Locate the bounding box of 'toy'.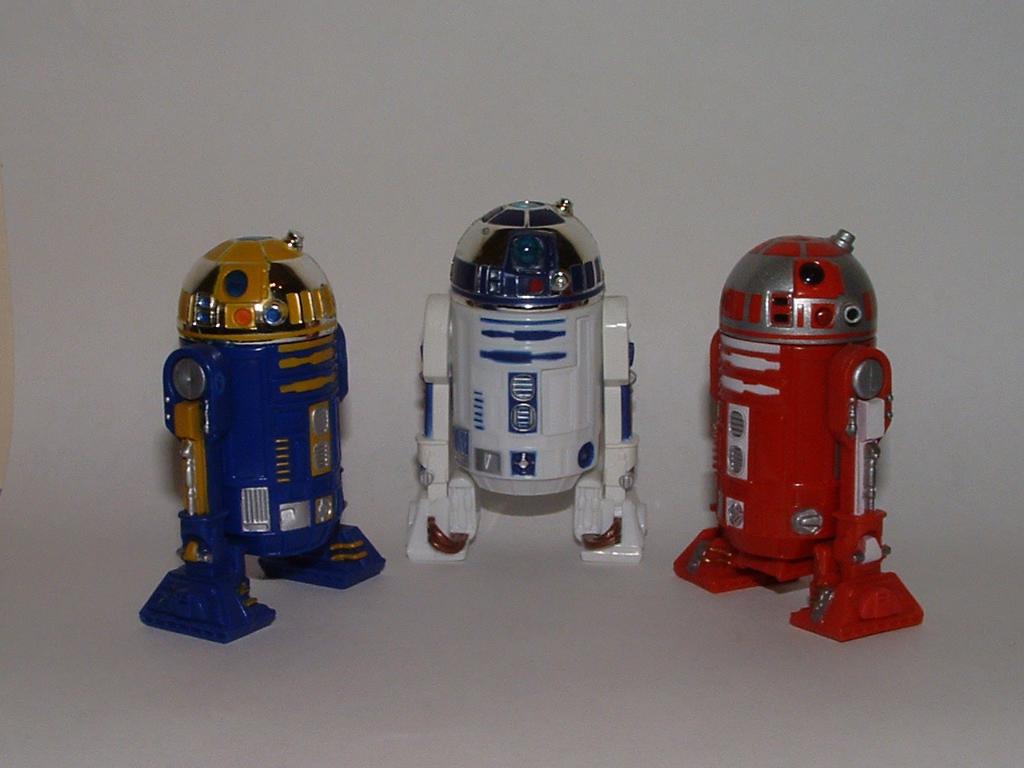
Bounding box: 672:230:928:648.
